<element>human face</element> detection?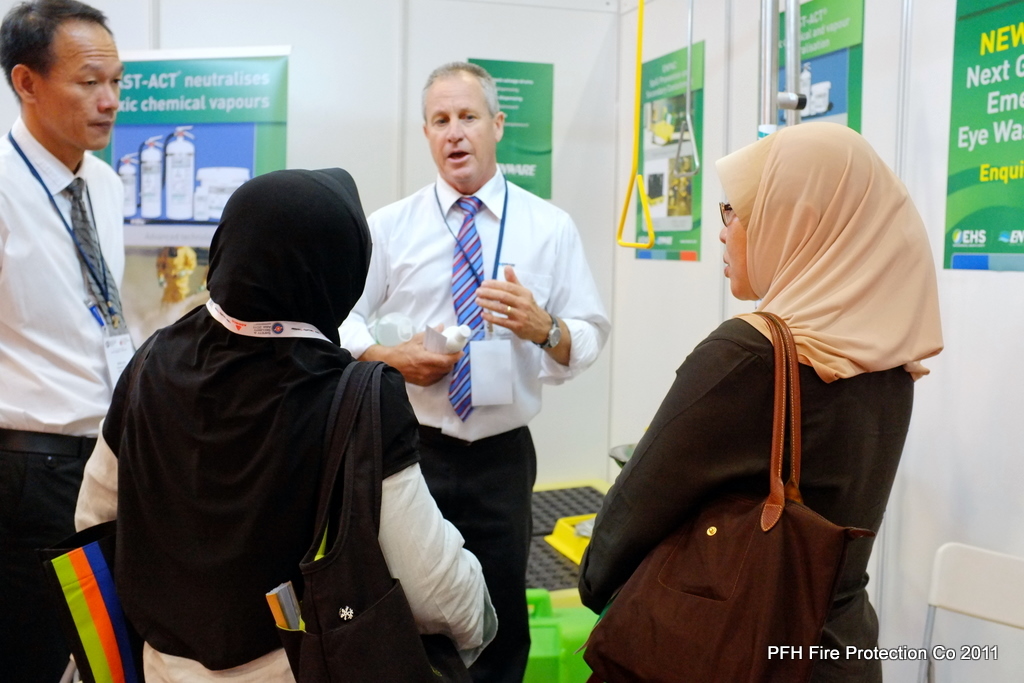
[423, 69, 496, 179]
